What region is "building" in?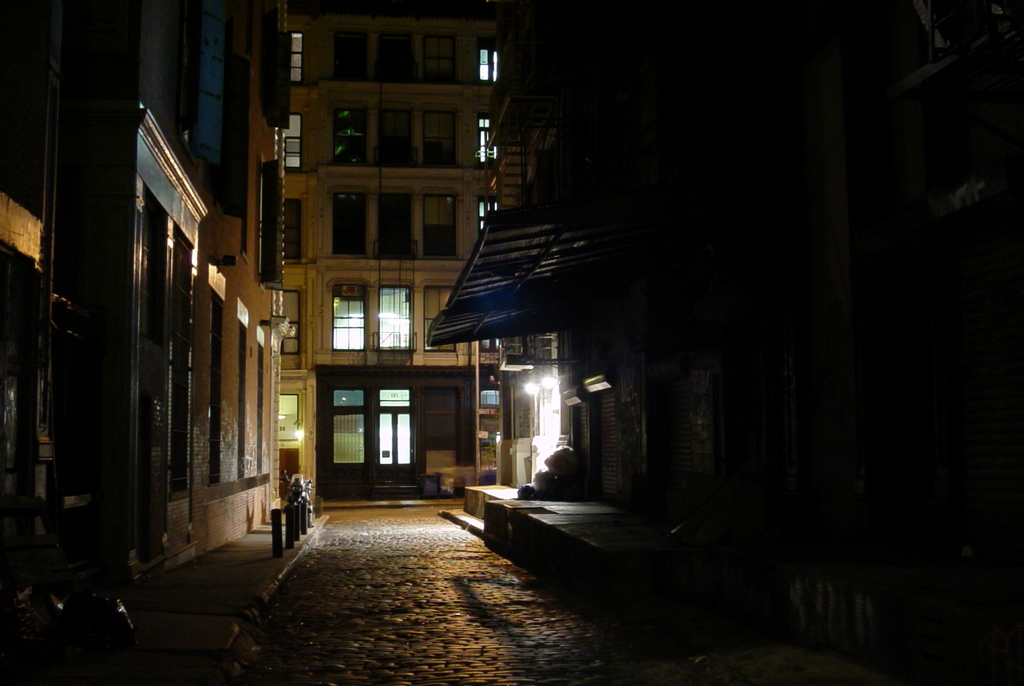
[x1=274, y1=0, x2=560, y2=500].
